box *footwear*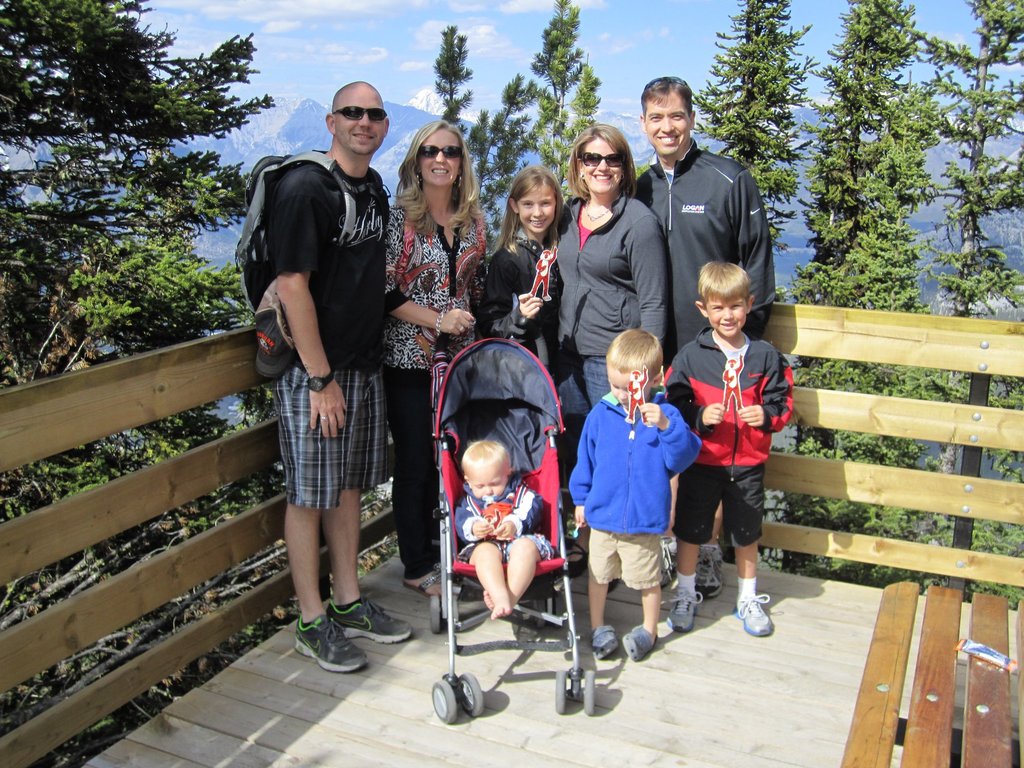
pyautogui.locateOnScreen(696, 547, 724, 596)
